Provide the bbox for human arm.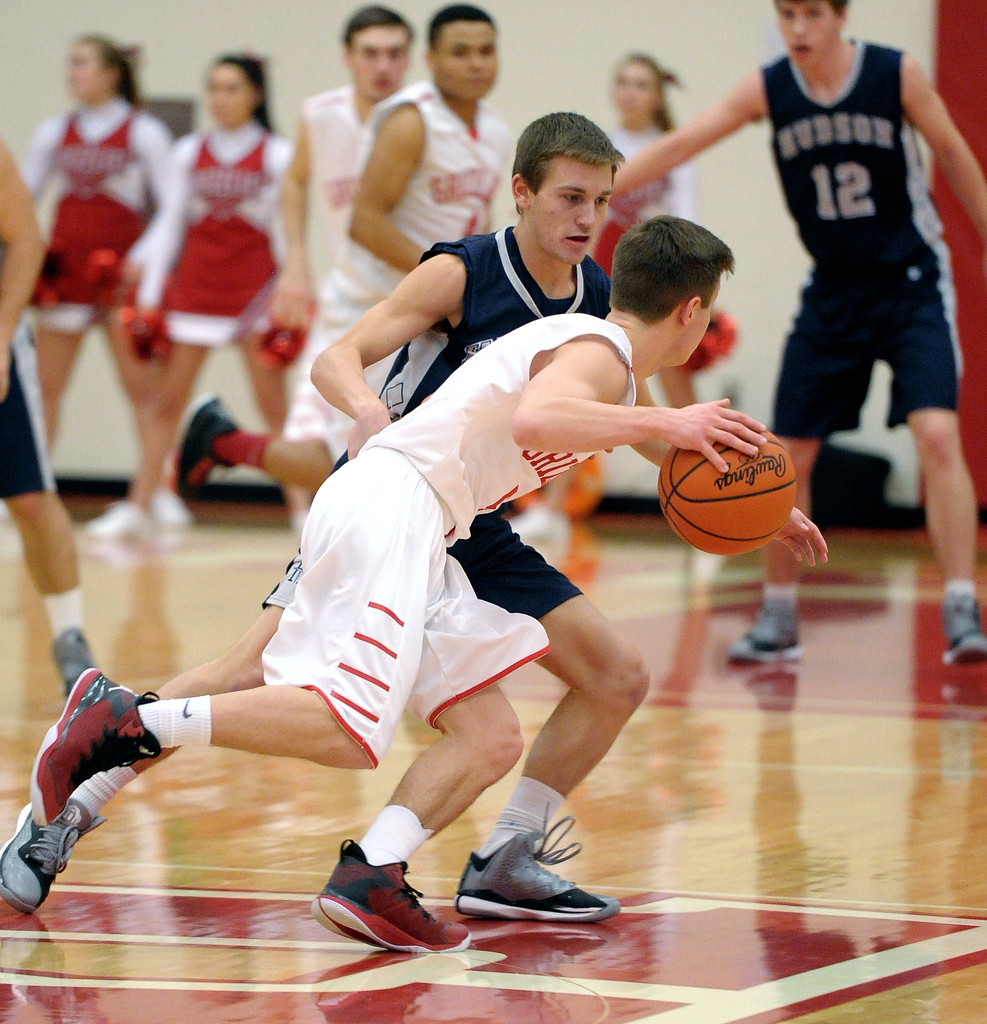
x1=18 y1=118 x2=54 y2=202.
